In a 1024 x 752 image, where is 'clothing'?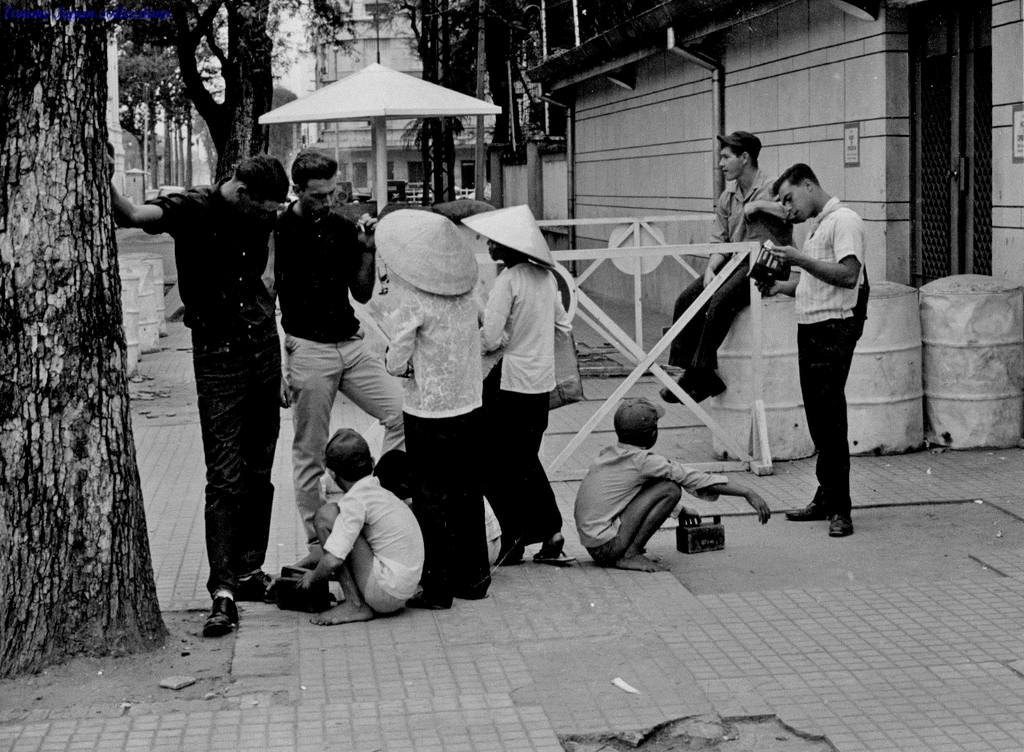
select_region(292, 456, 415, 615).
